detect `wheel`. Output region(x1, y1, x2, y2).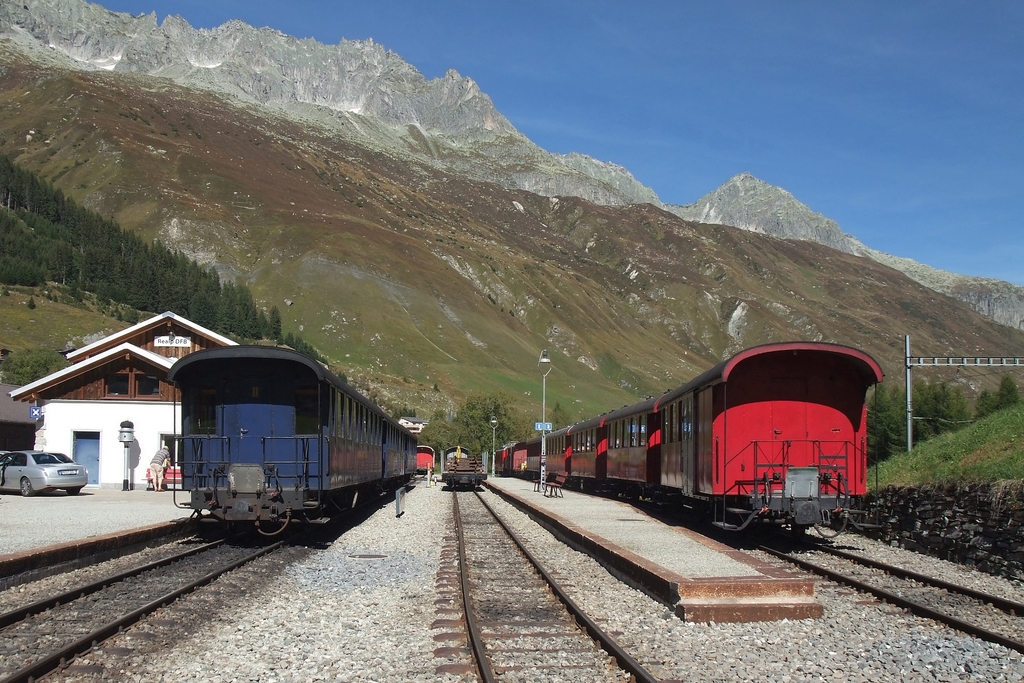
region(67, 486, 81, 497).
